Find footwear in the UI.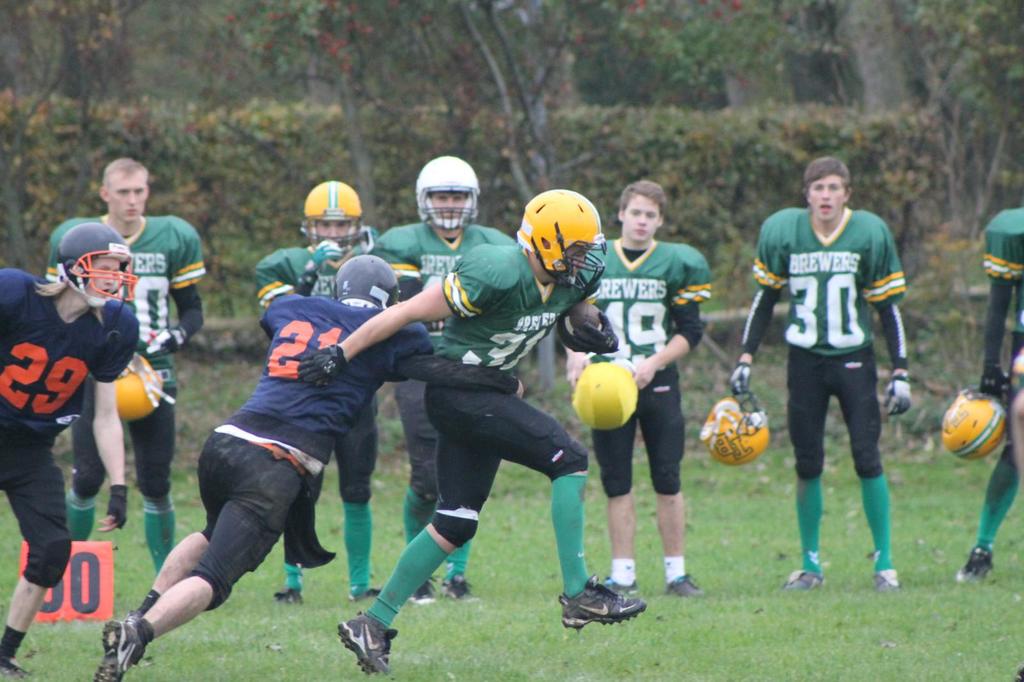
UI element at [left=348, top=587, right=382, bottom=606].
